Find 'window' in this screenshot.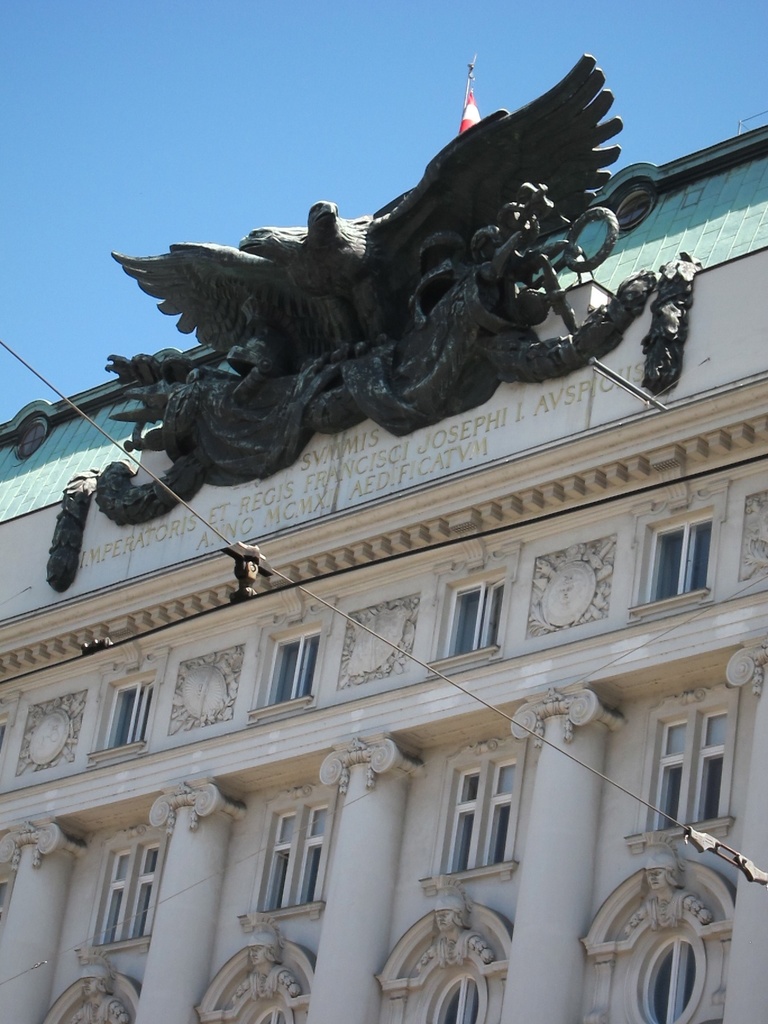
The bounding box for 'window' is box=[434, 744, 522, 875].
